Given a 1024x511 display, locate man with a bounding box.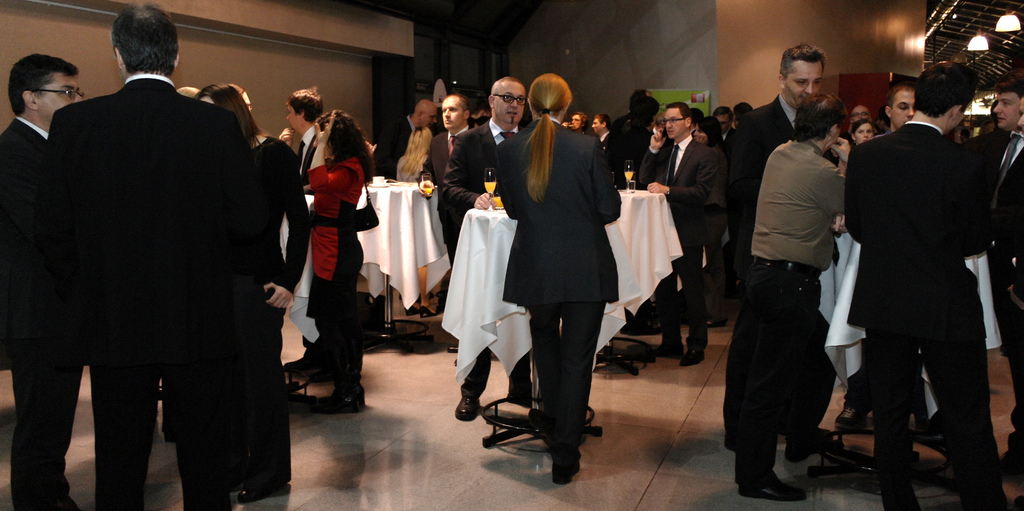
Located: 816:36:1011:501.
